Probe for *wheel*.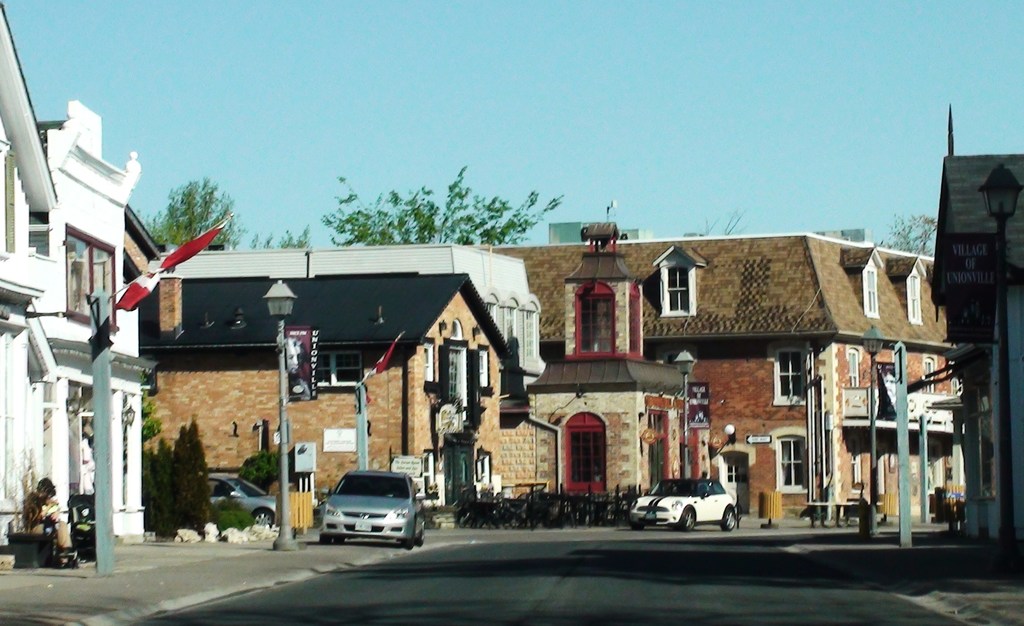
Probe result: {"left": 416, "top": 525, "right": 429, "bottom": 547}.
